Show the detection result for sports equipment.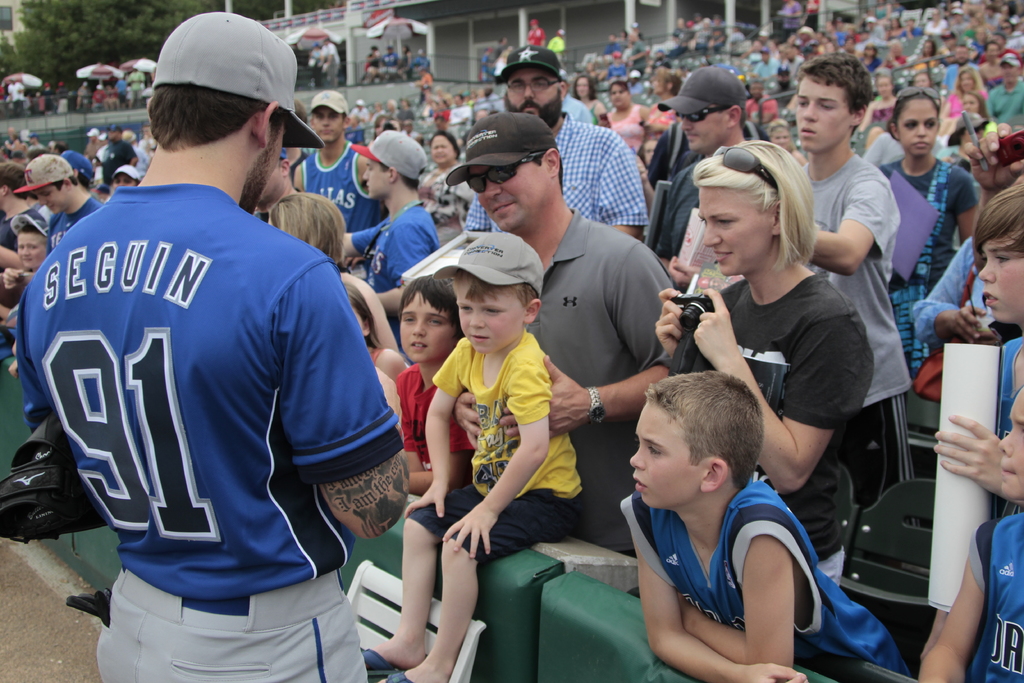
crop(0, 407, 113, 535).
